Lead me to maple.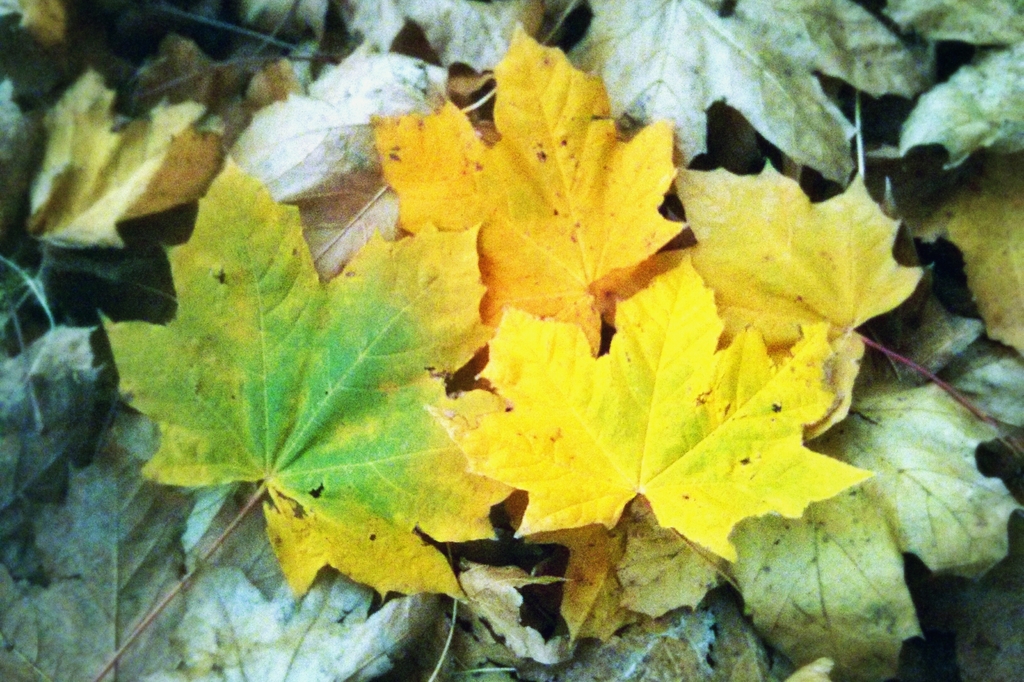
Lead to l=91, t=156, r=500, b=621.
